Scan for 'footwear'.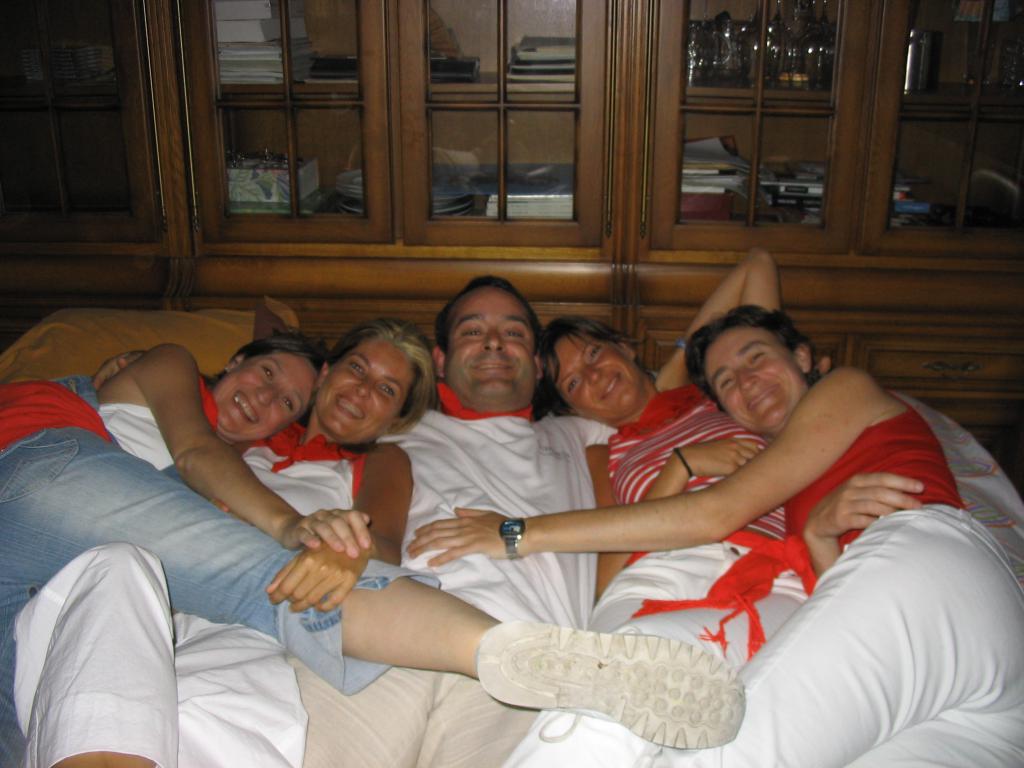
Scan result: {"left": 473, "top": 619, "right": 747, "bottom": 749}.
